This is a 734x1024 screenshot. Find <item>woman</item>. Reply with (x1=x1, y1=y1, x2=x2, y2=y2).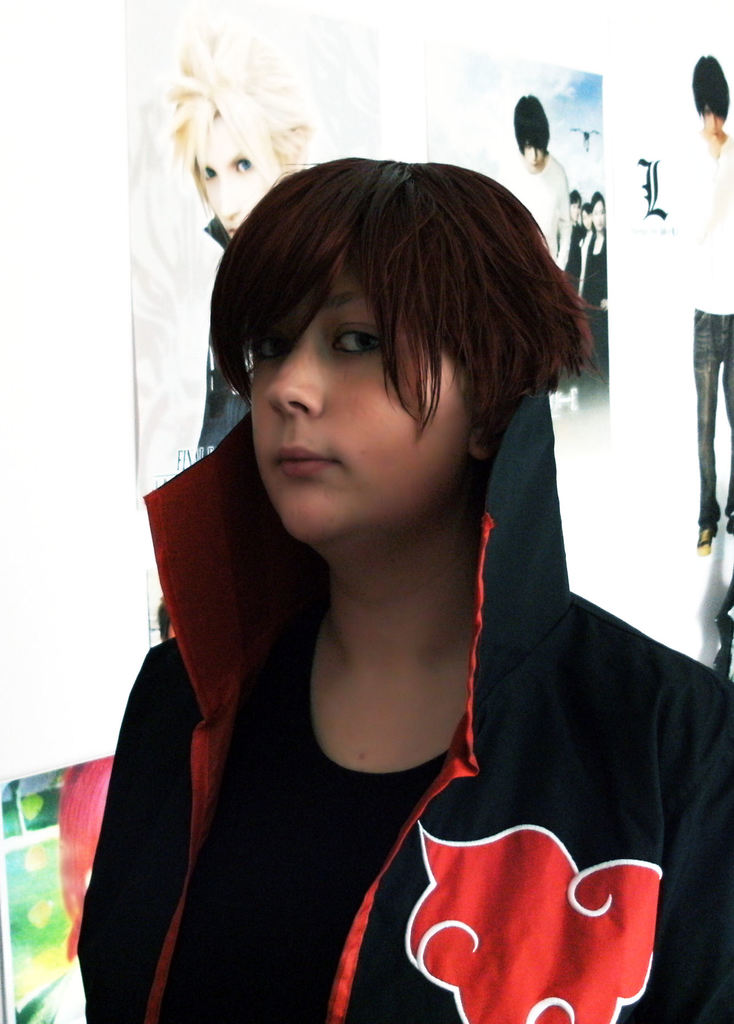
(x1=571, y1=191, x2=610, y2=415).
